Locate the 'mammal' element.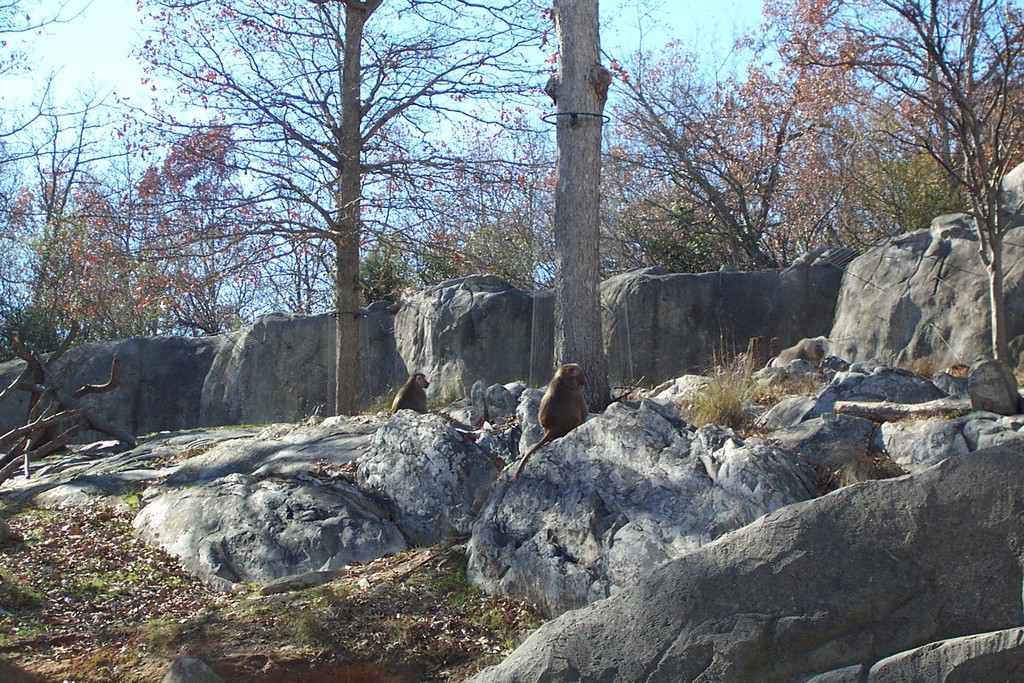
Element bbox: bbox=[529, 370, 605, 448].
